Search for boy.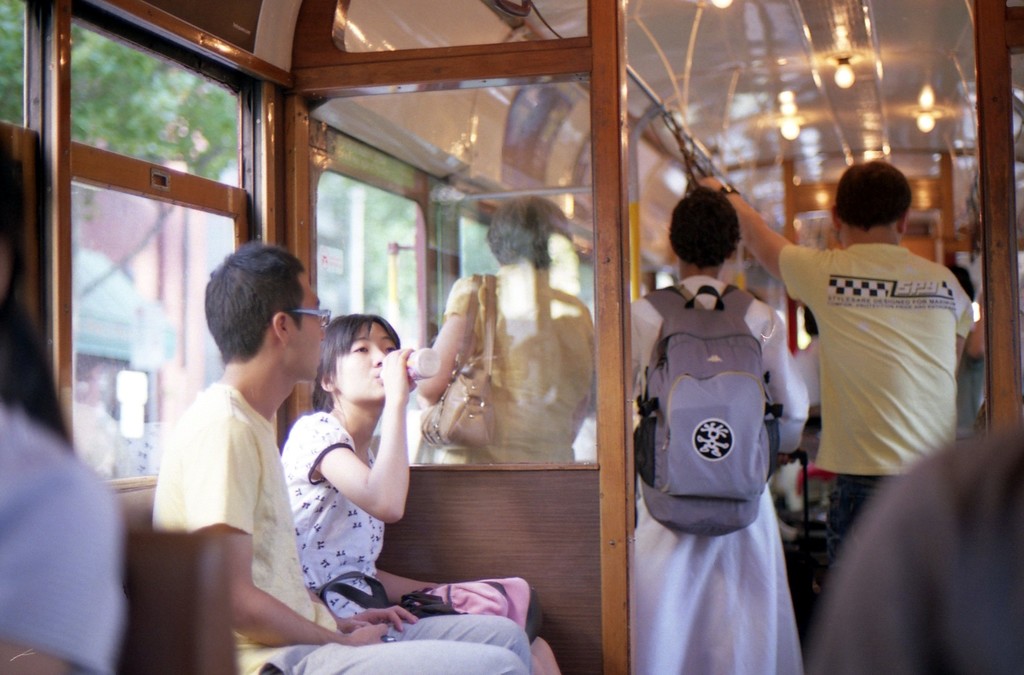
Found at Rect(156, 247, 534, 674).
